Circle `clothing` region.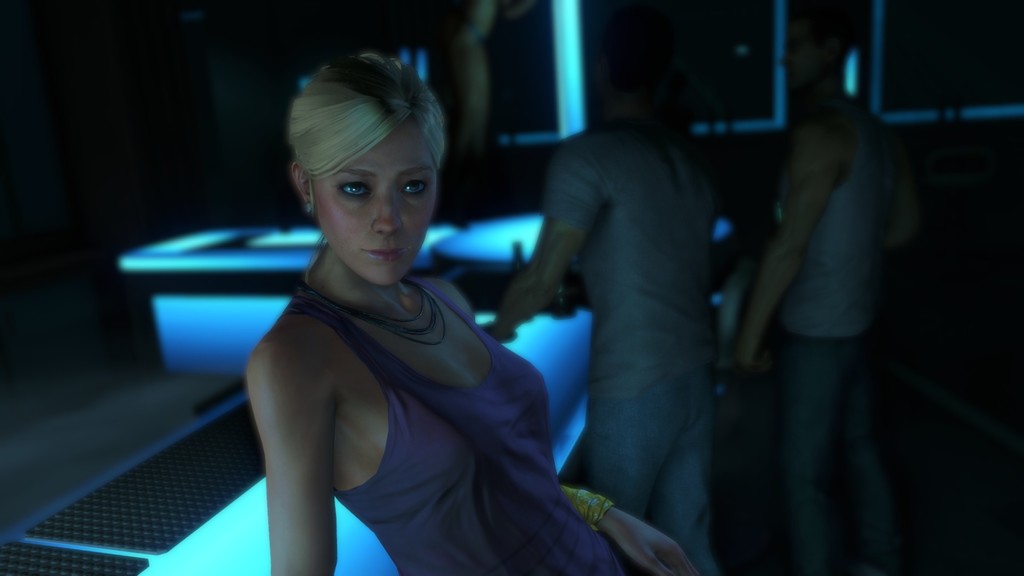
Region: detection(775, 96, 894, 575).
